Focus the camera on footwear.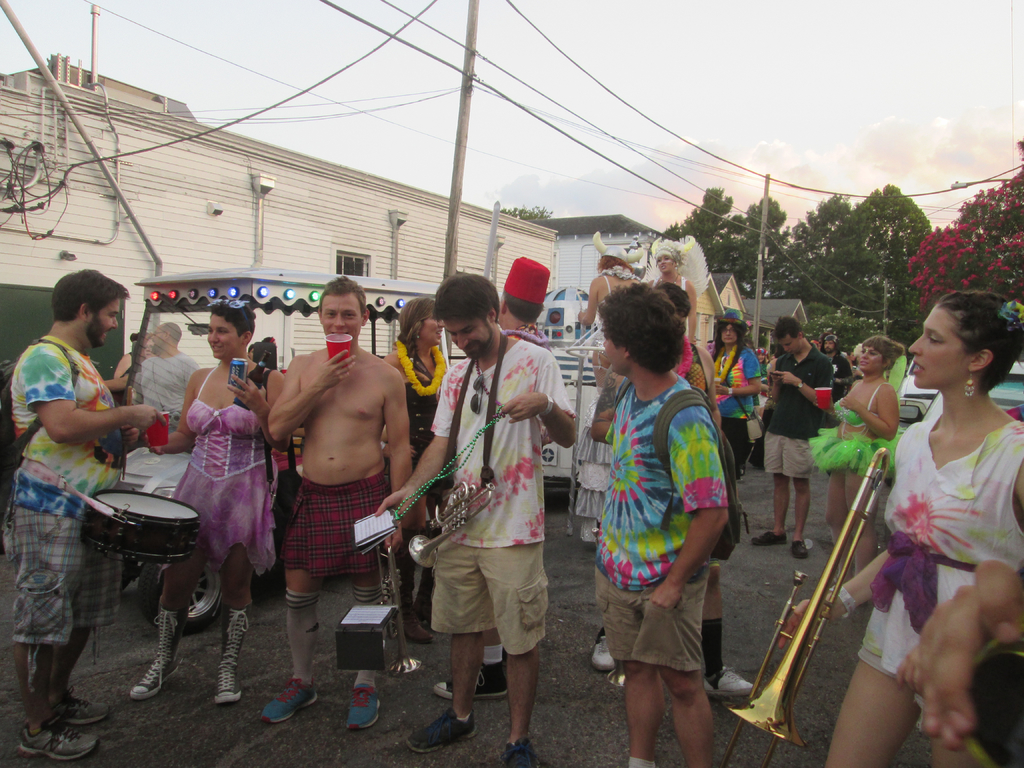
Focus region: rect(248, 665, 319, 739).
